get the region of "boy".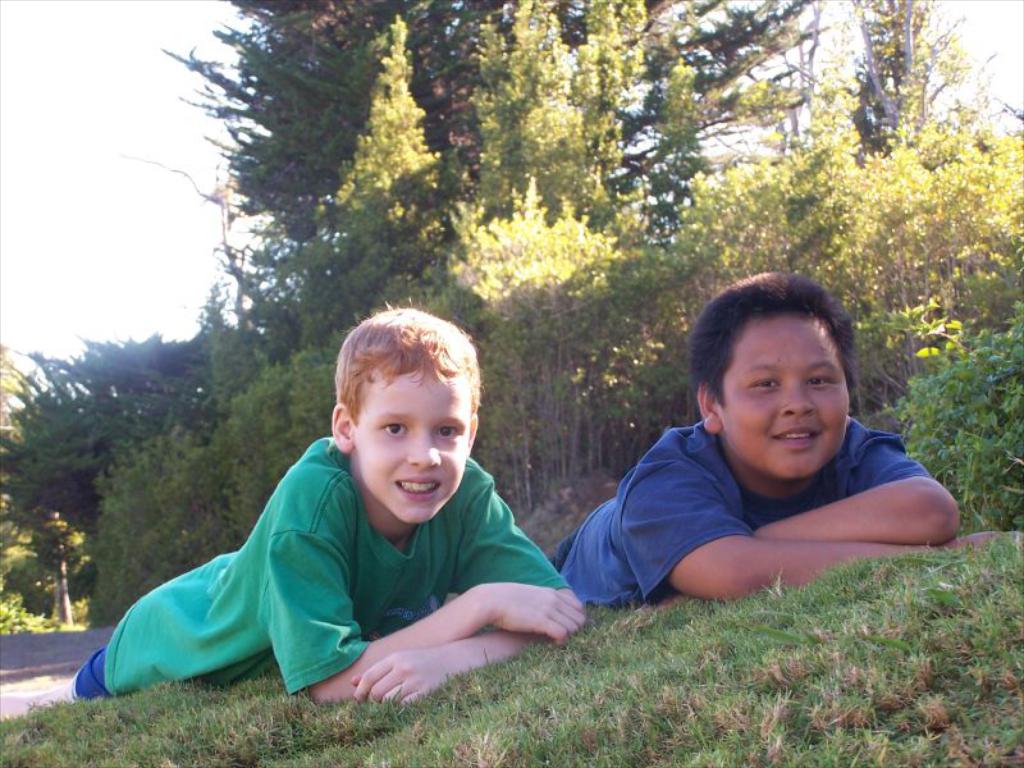
l=549, t=273, r=1020, b=607.
